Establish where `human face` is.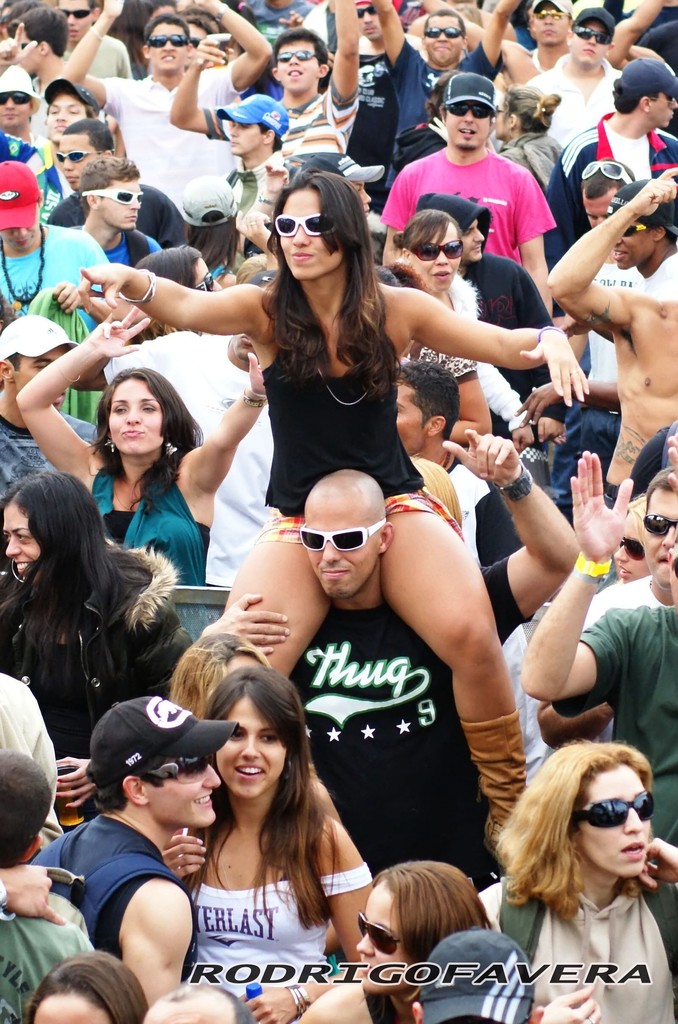
Established at left=615, top=518, right=648, bottom=580.
